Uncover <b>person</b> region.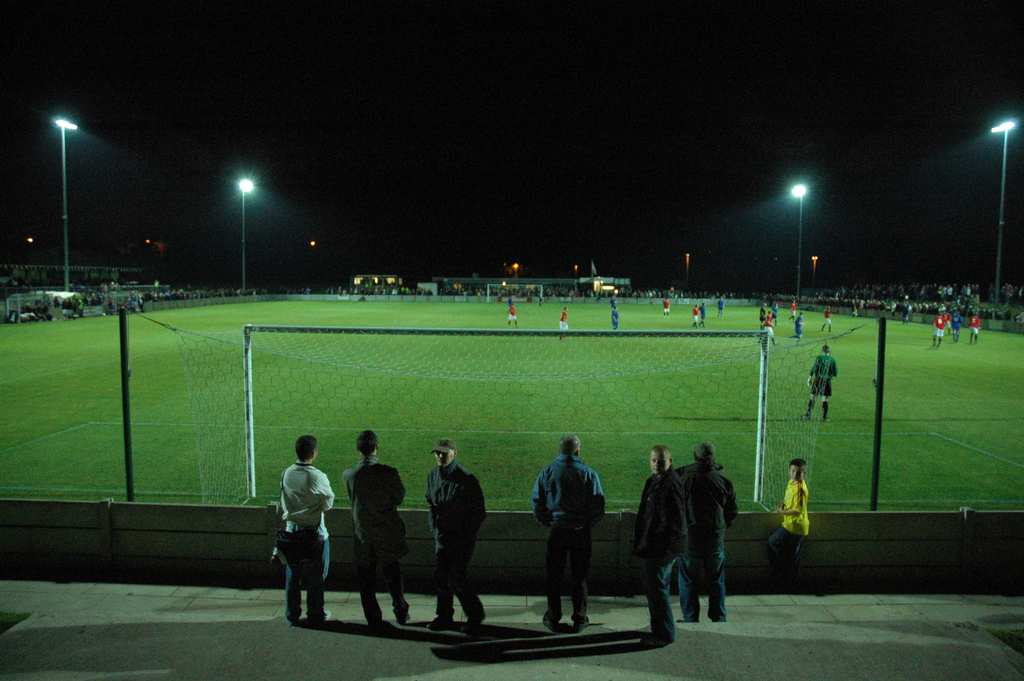
Uncovered: x1=790, y1=299, x2=797, y2=321.
